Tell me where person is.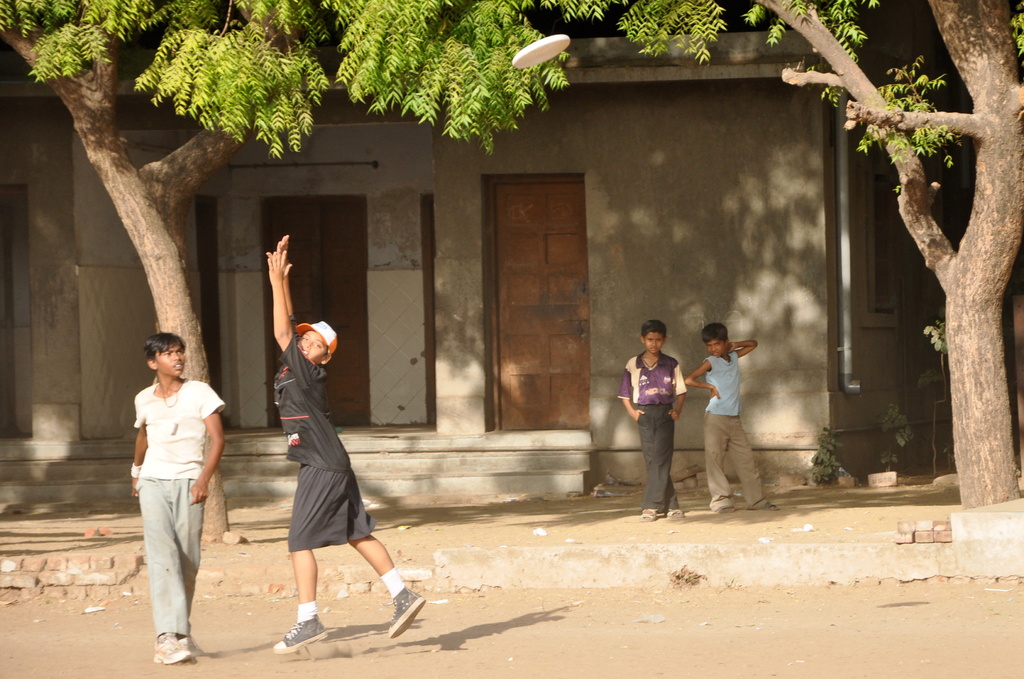
person is at (125,331,232,659).
